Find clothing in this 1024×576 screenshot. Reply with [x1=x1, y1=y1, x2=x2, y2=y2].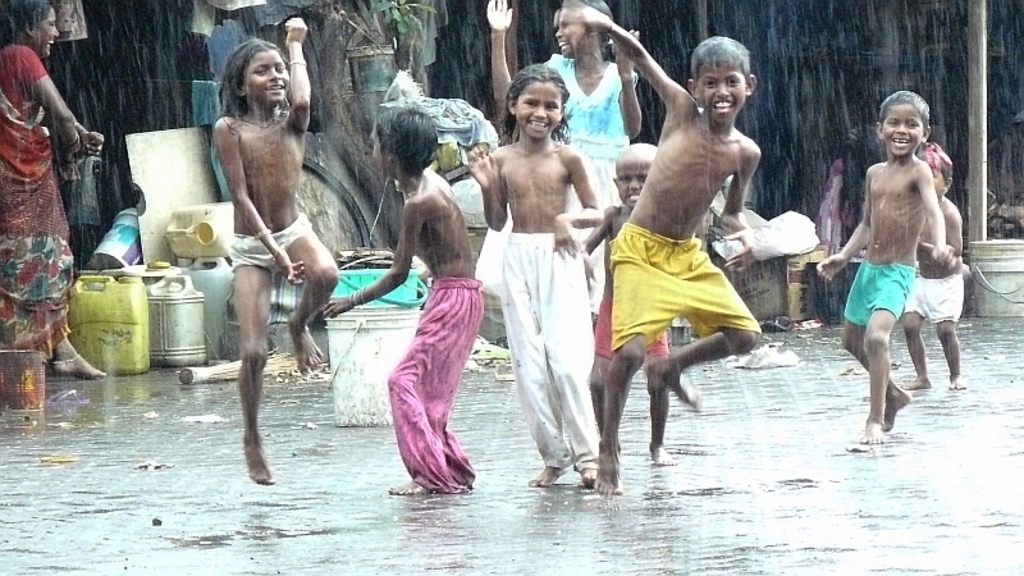
[x1=390, y1=282, x2=479, y2=490].
